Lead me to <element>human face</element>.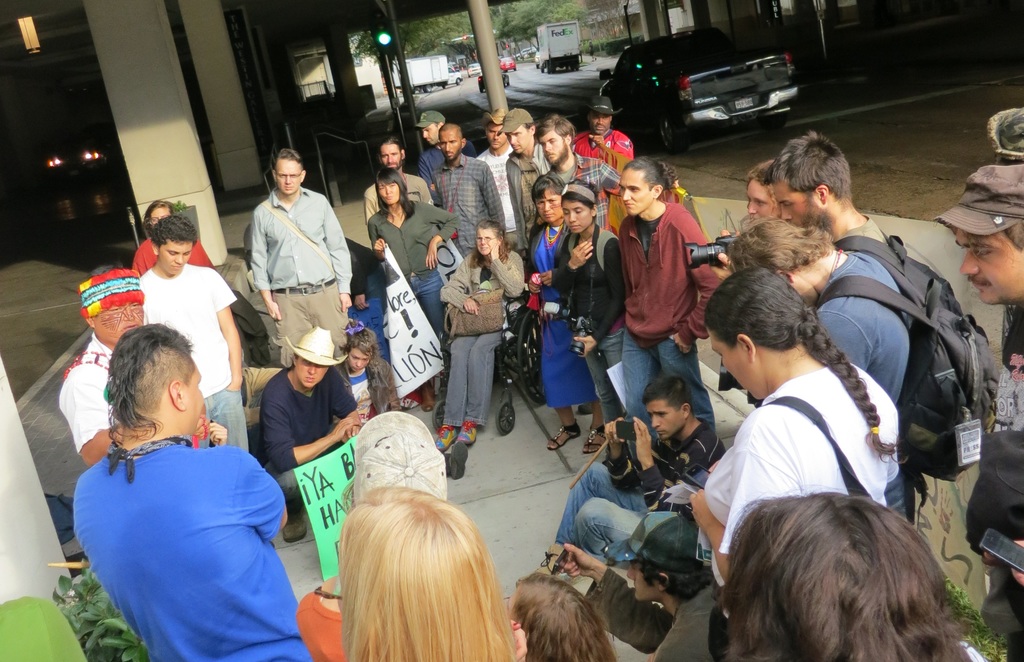
Lead to 295, 356, 330, 388.
